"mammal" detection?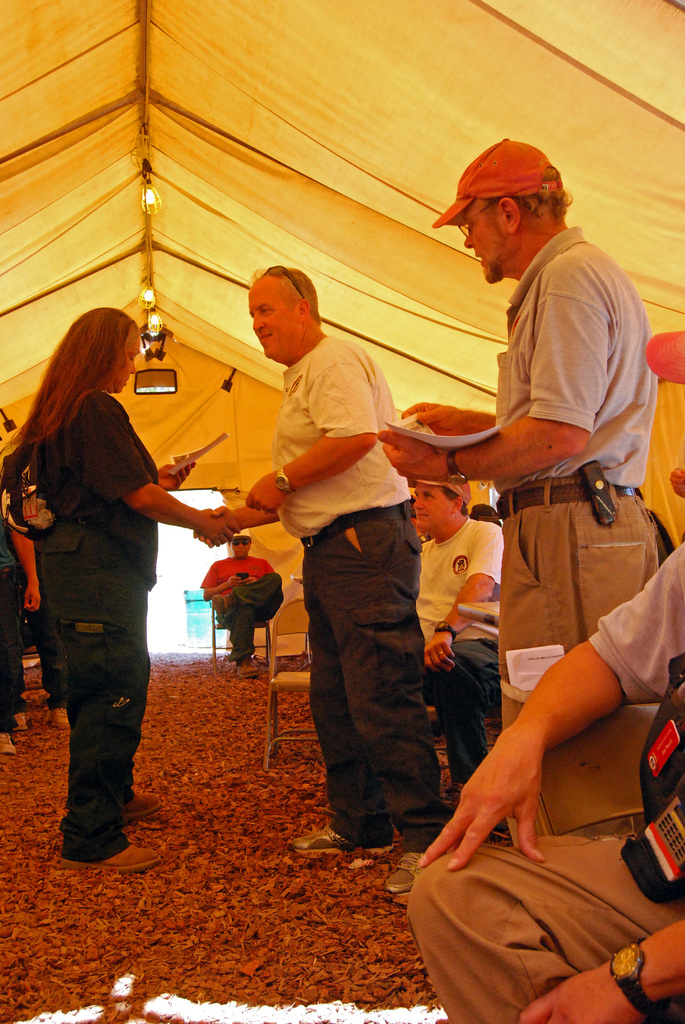
l=15, t=301, r=226, b=865
